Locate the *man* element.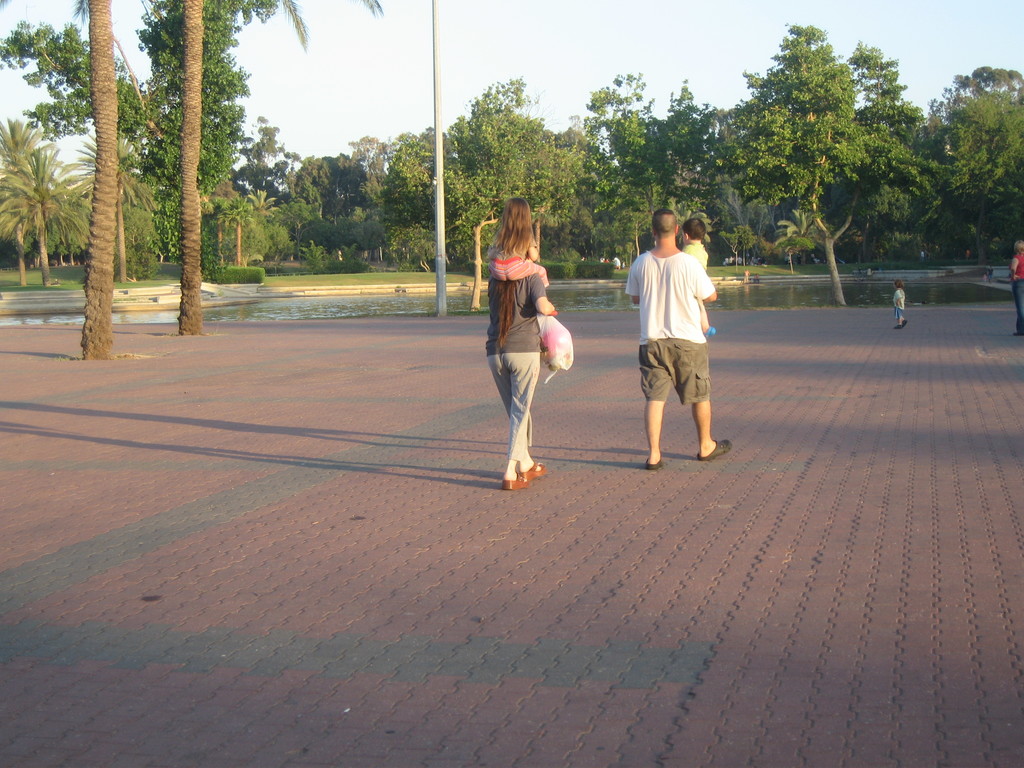
Element bbox: BBox(619, 203, 737, 474).
